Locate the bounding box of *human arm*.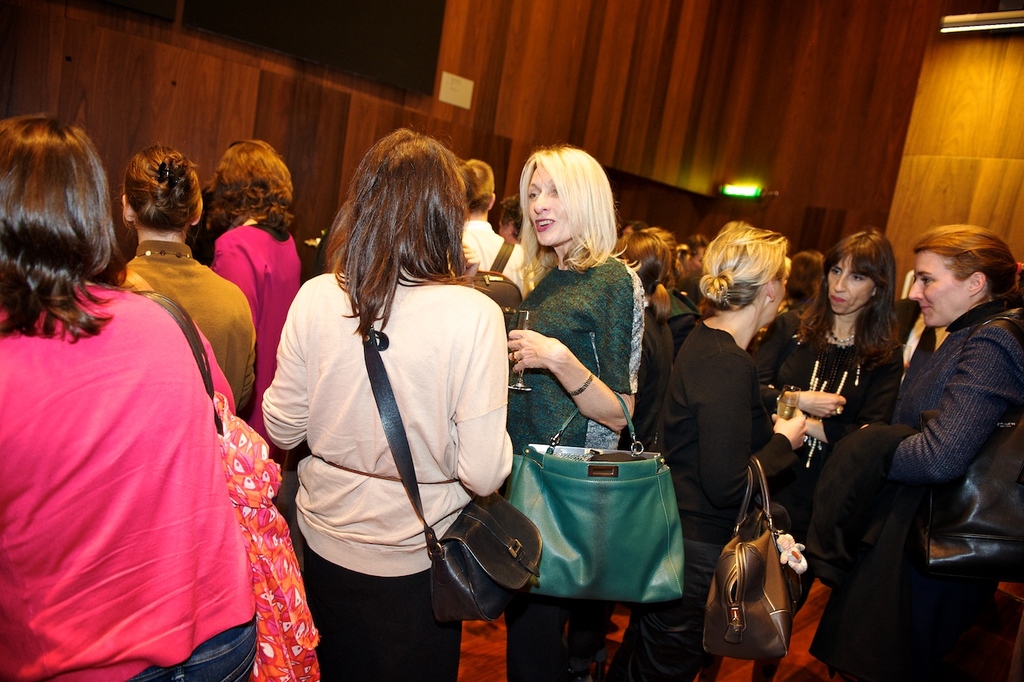
Bounding box: locate(696, 356, 815, 514).
